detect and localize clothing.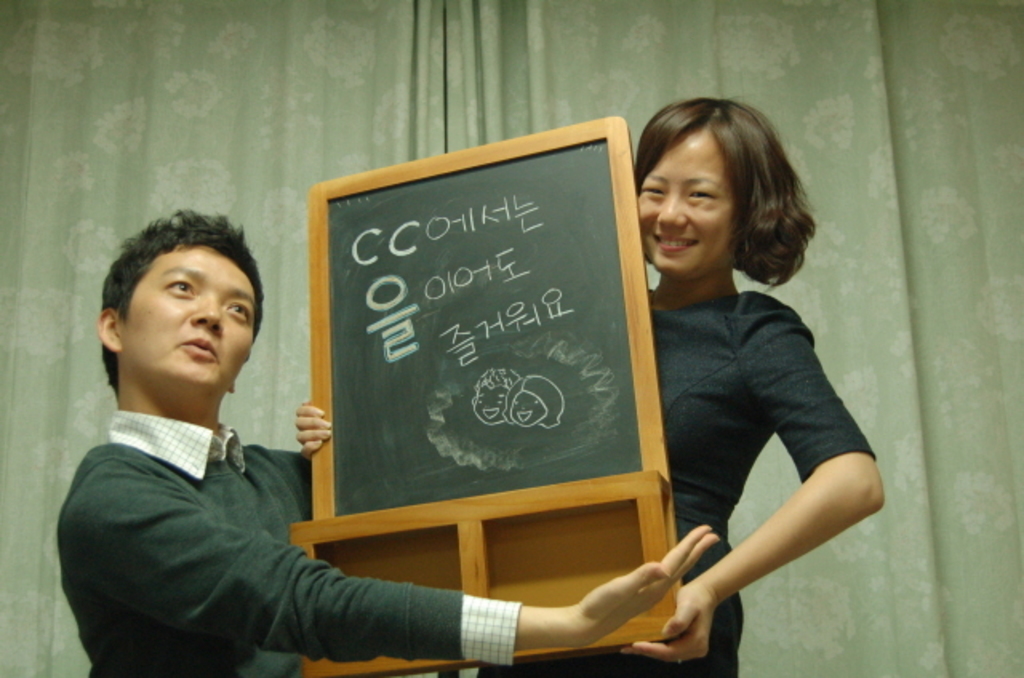
Localized at bbox=[54, 326, 410, 675].
